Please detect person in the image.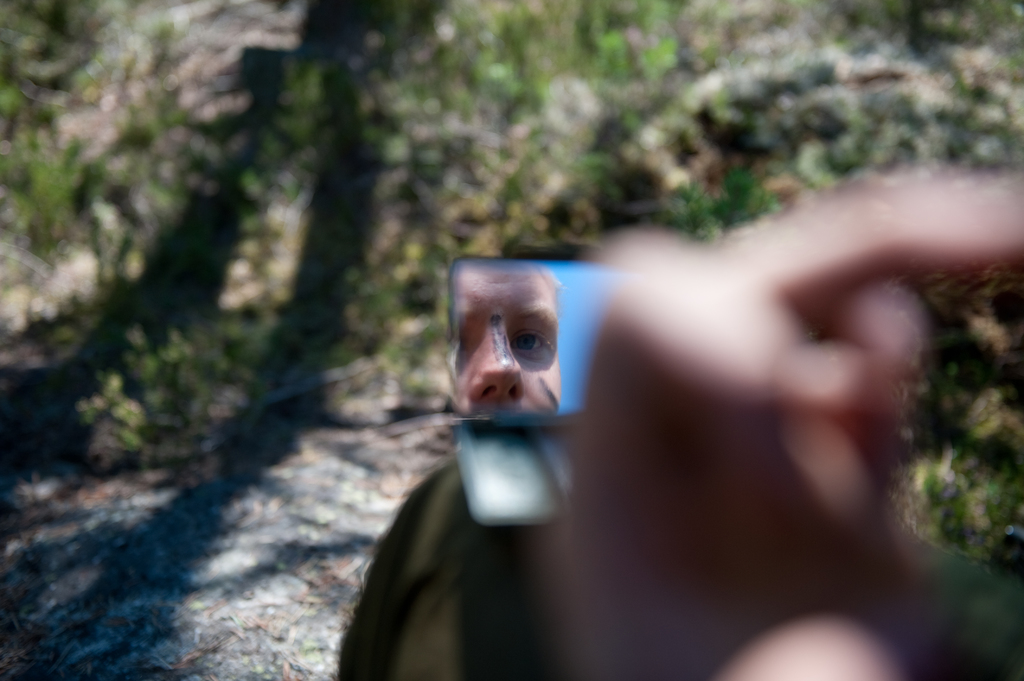
x1=441, y1=255, x2=565, y2=424.
